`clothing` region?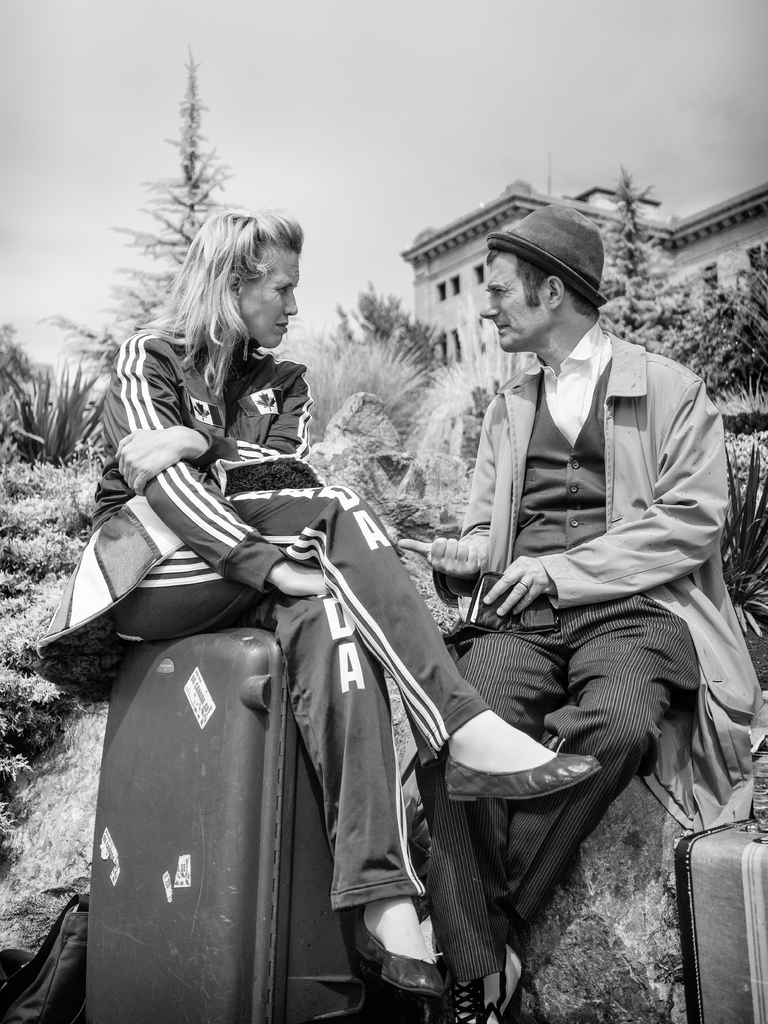
region(35, 332, 488, 909)
